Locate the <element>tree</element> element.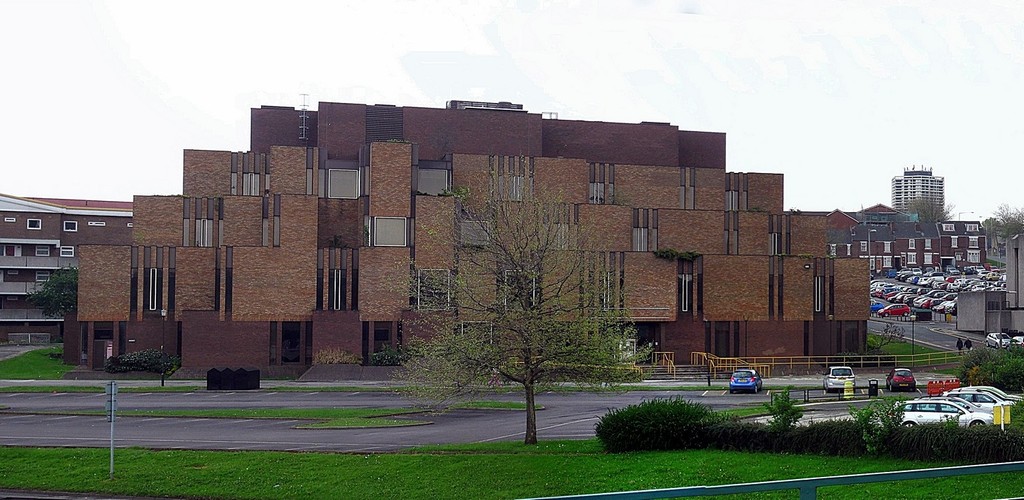
Element bbox: <bbox>902, 193, 956, 222</bbox>.
